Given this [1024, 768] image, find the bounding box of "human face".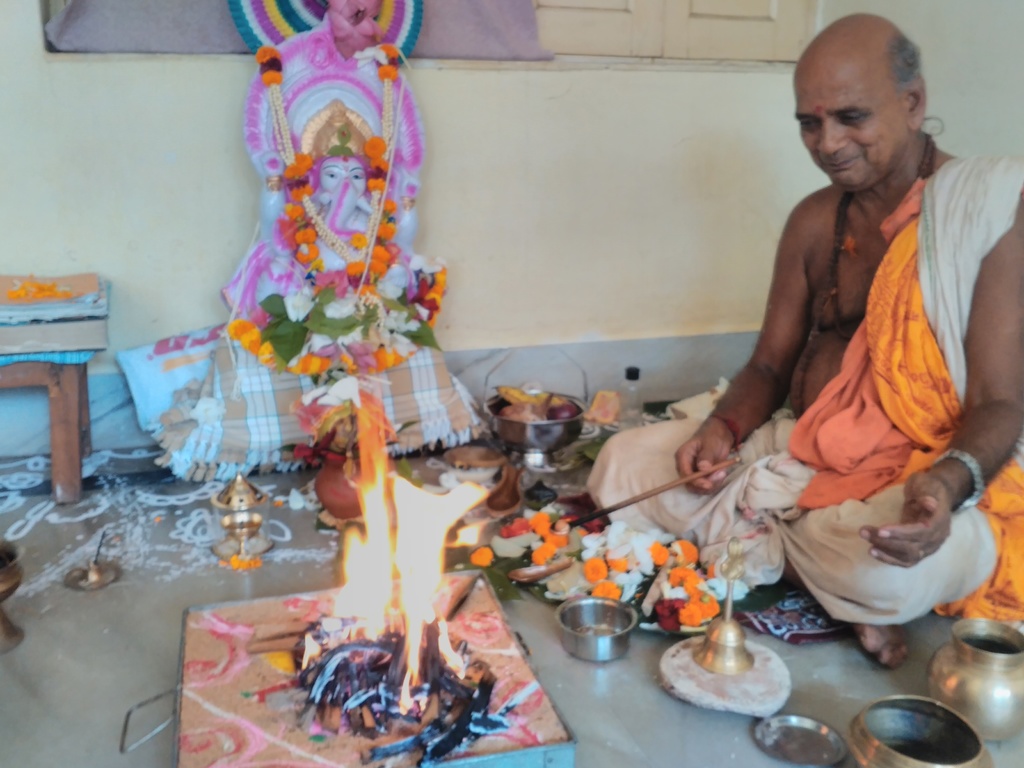
(797,90,904,189).
